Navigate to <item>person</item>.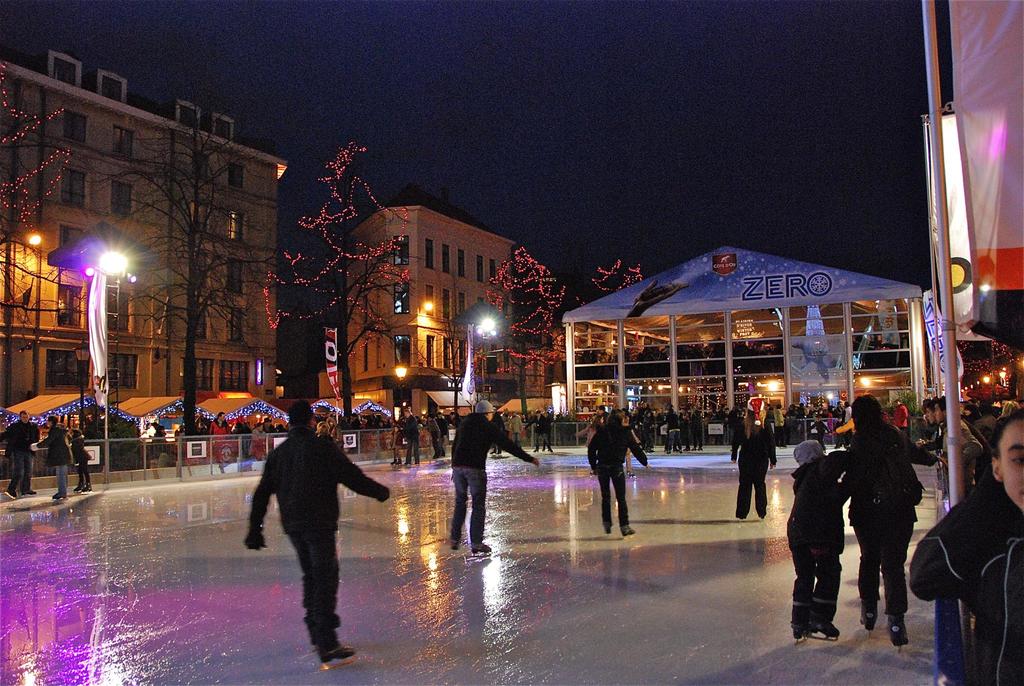
Navigation target: region(573, 411, 597, 478).
